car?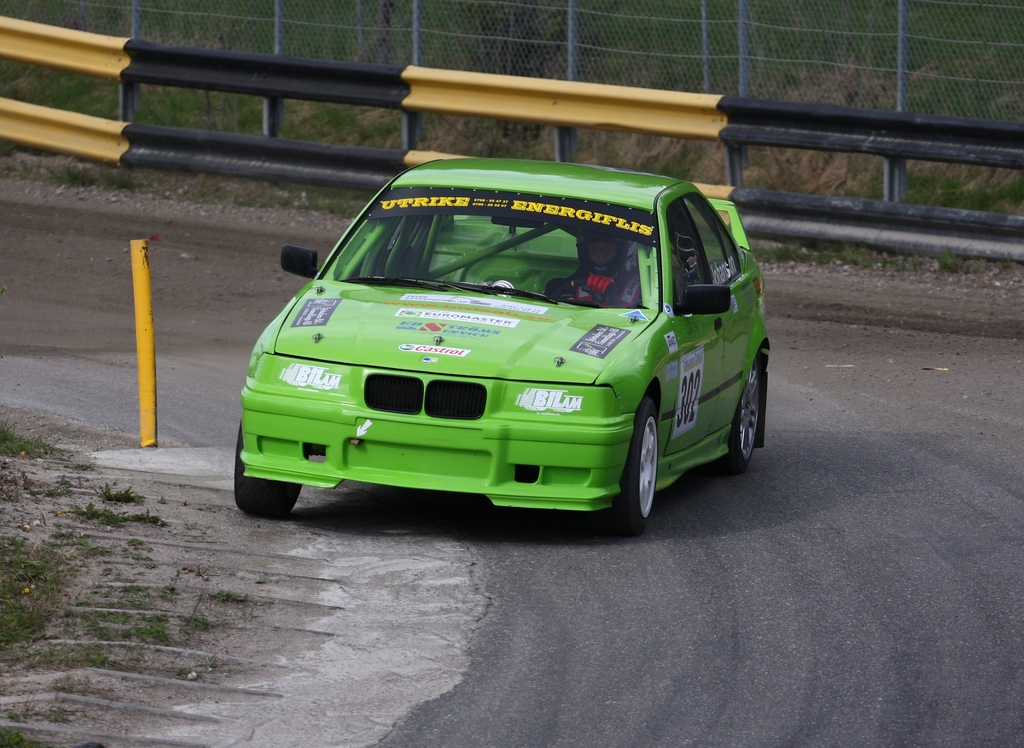
<bbox>235, 158, 770, 537</bbox>
